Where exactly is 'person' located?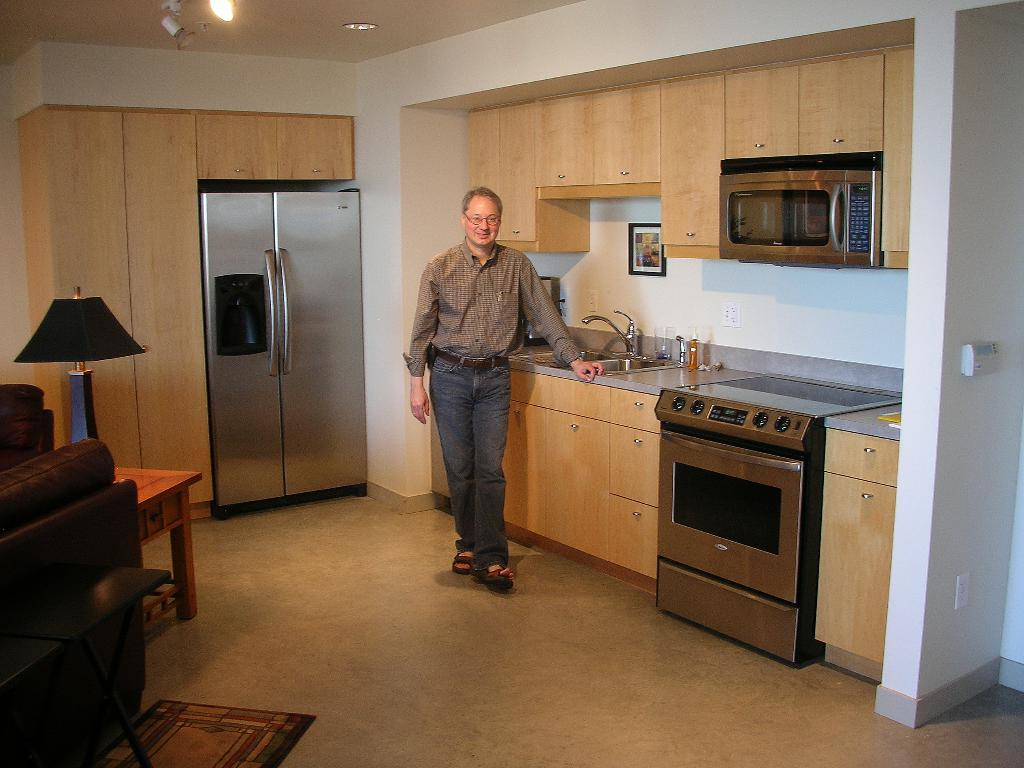
Its bounding box is select_region(402, 166, 563, 591).
